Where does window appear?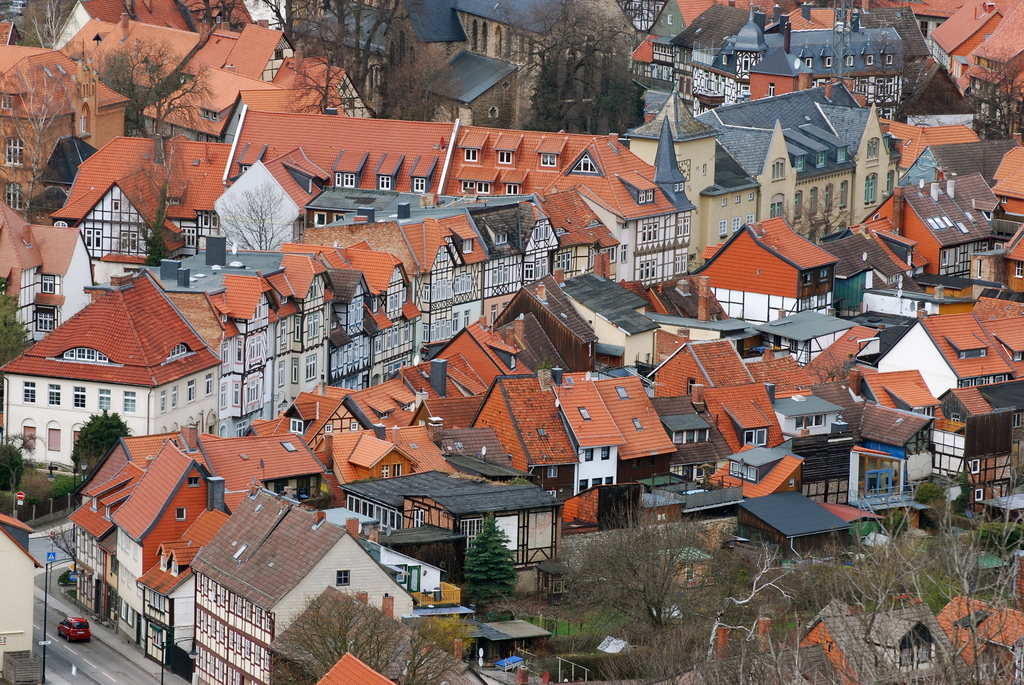
Appears at {"left": 577, "top": 479, "right": 590, "bottom": 491}.
